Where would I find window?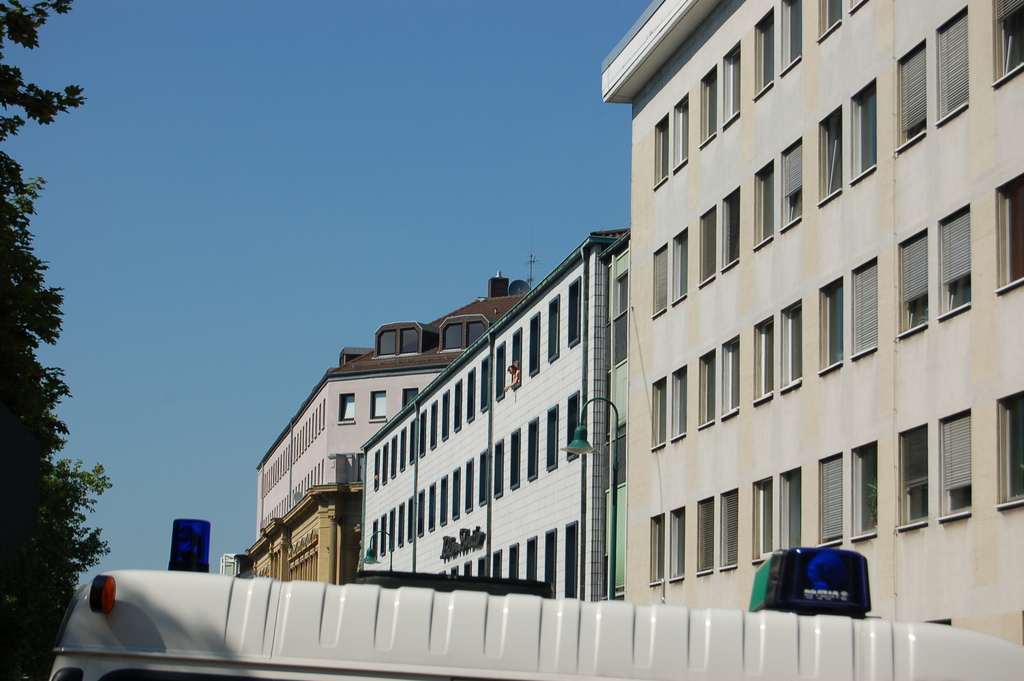
At bbox=[892, 225, 929, 343].
